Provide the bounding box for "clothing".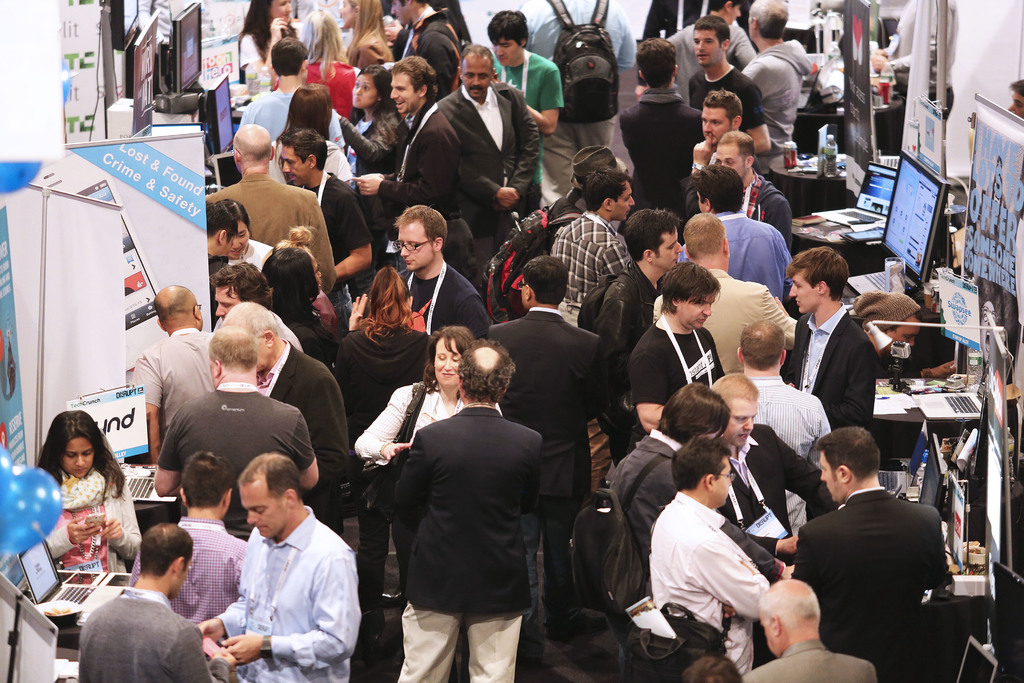
392/252/491/334.
